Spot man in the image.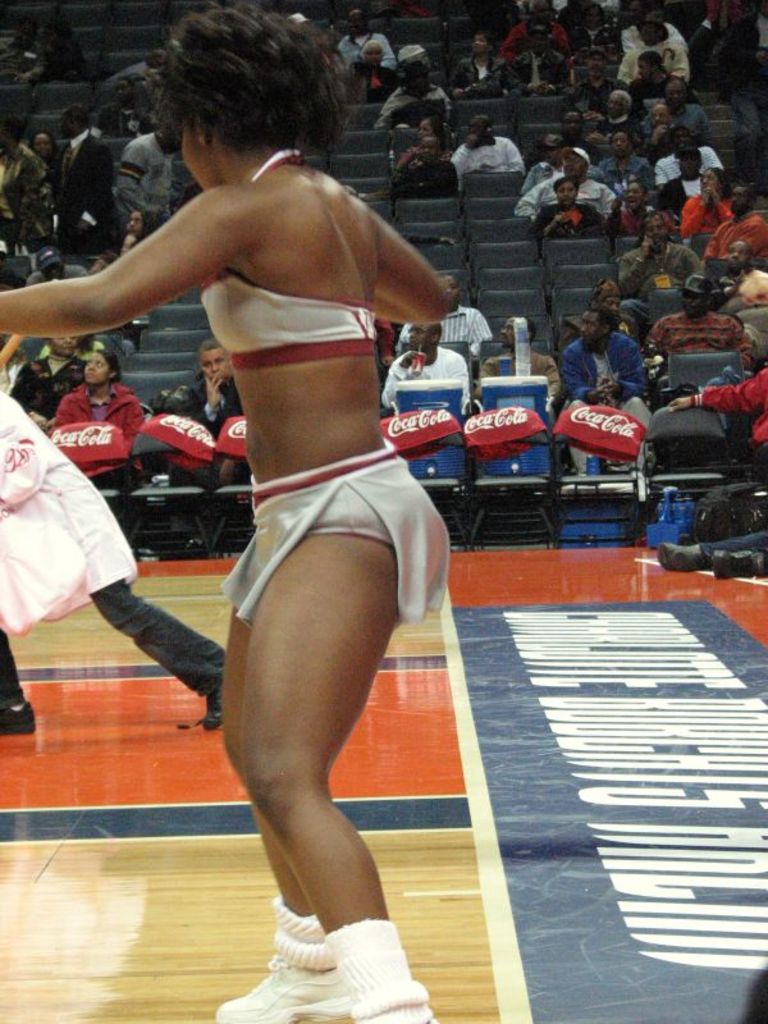
man found at x1=589 y1=125 x2=643 y2=177.
